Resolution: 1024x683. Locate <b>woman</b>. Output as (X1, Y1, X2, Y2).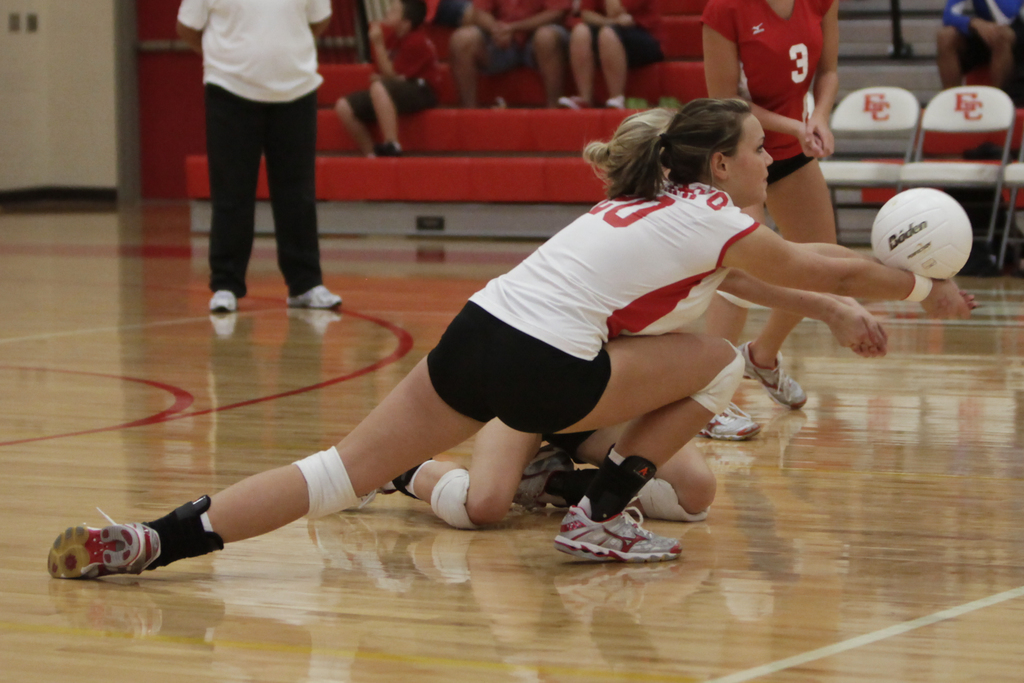
(344, 106, 885, 526).
